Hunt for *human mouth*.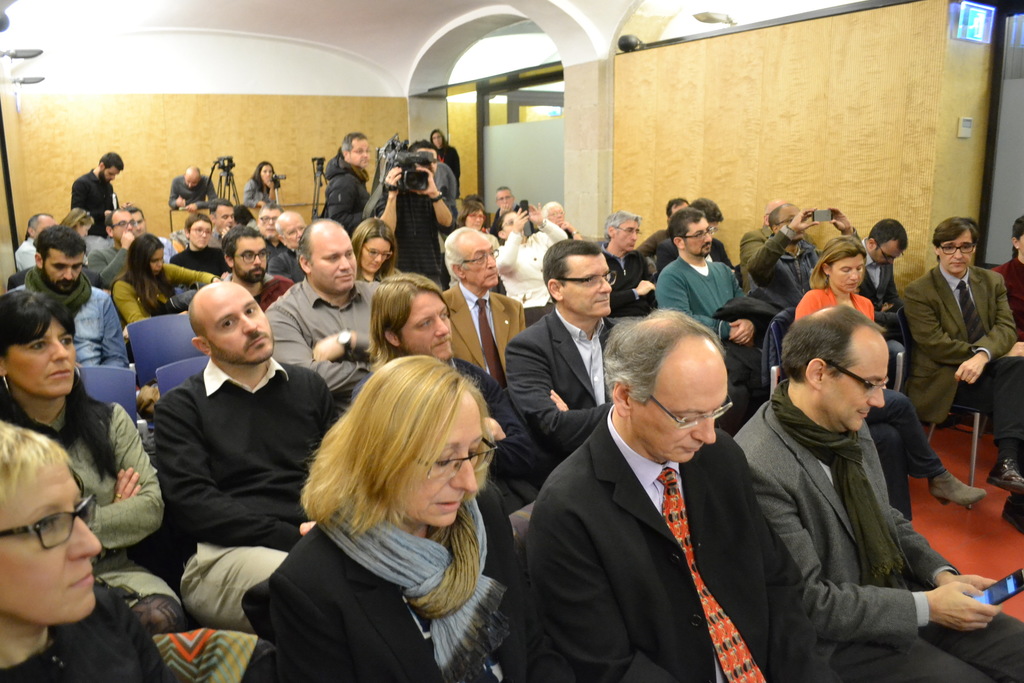
Hunted down at bbox=[435, 342, 451, 349].
